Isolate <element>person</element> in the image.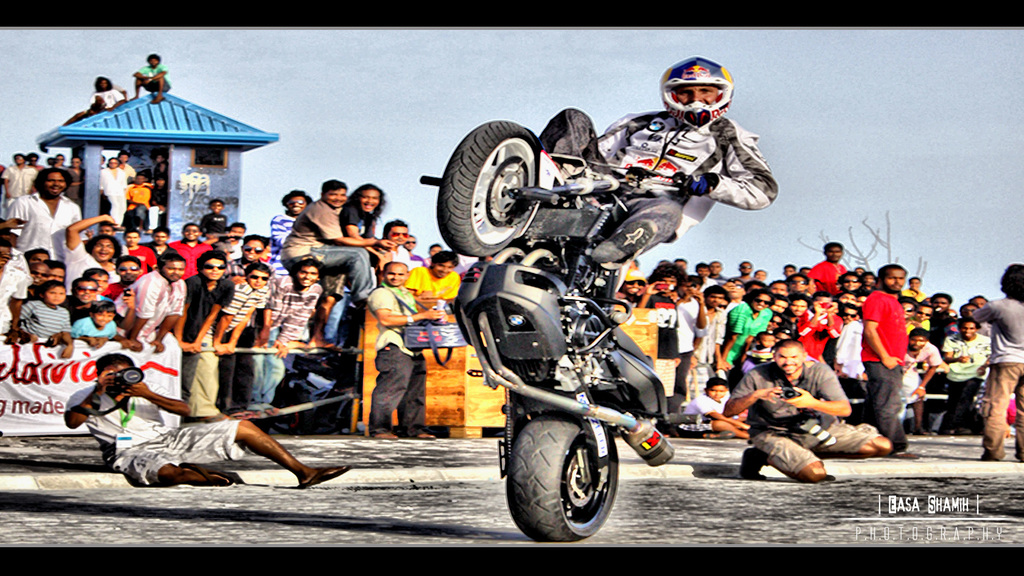
Isolated region: box(63, 353, 352, 490).
